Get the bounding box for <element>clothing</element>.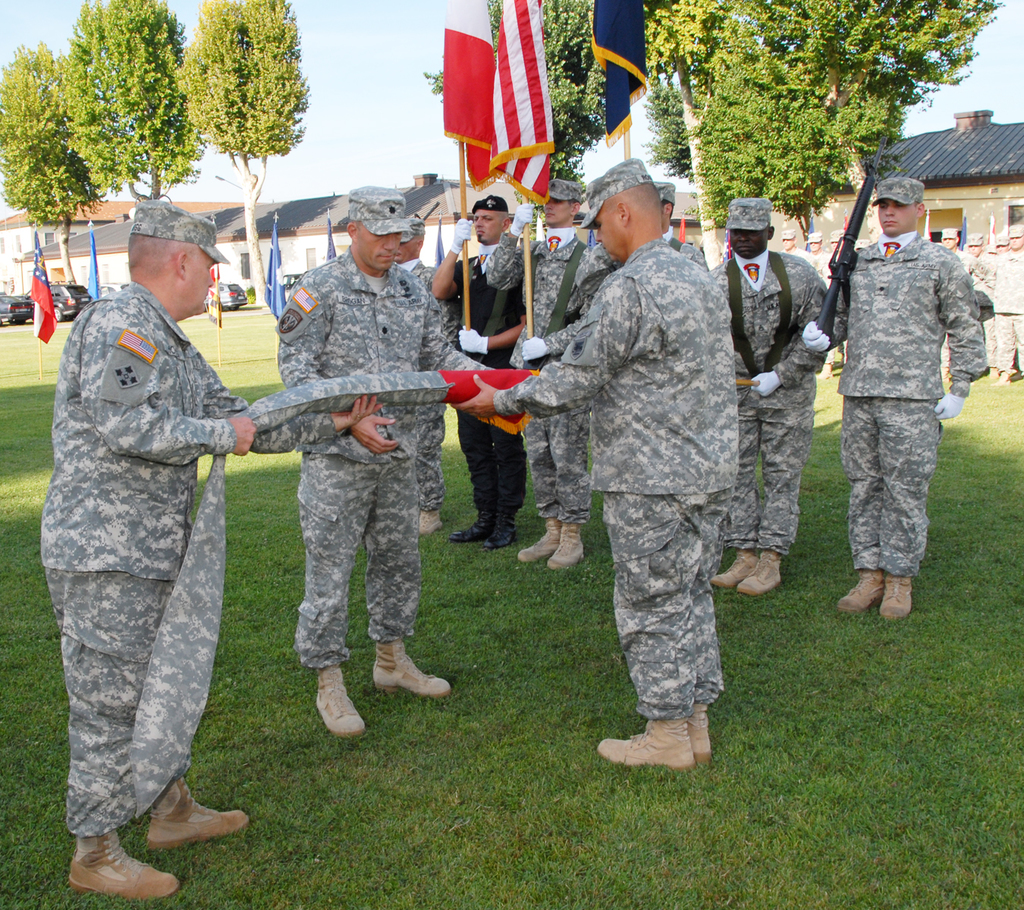
829/237/973/582.
